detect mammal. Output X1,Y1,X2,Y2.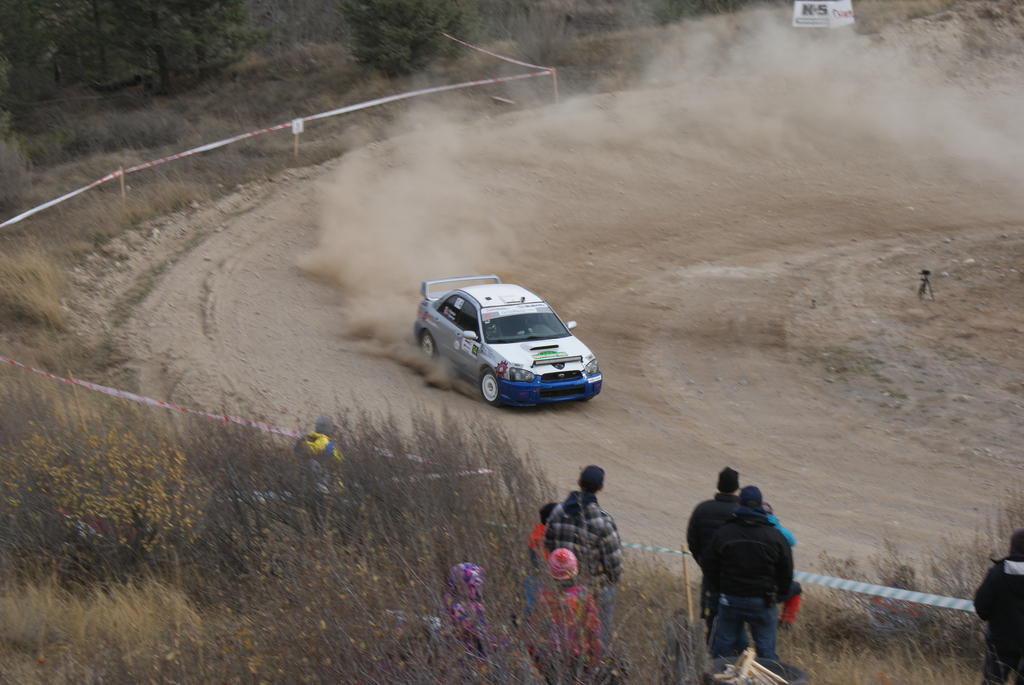
545,466,625,652.
